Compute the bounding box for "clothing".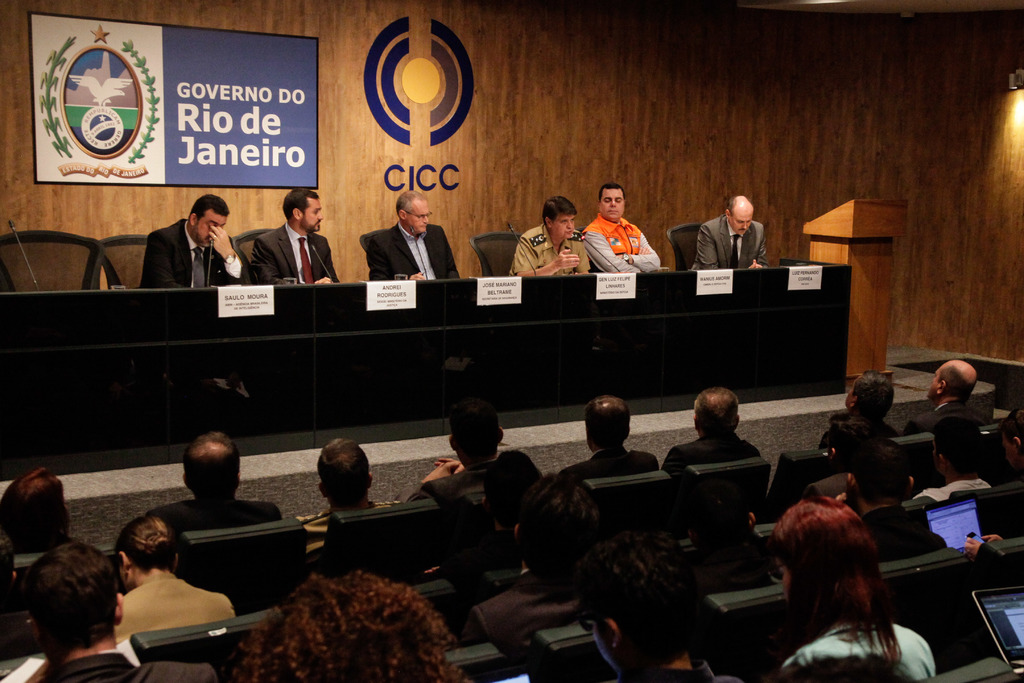
(694, 208, 767, 273).
